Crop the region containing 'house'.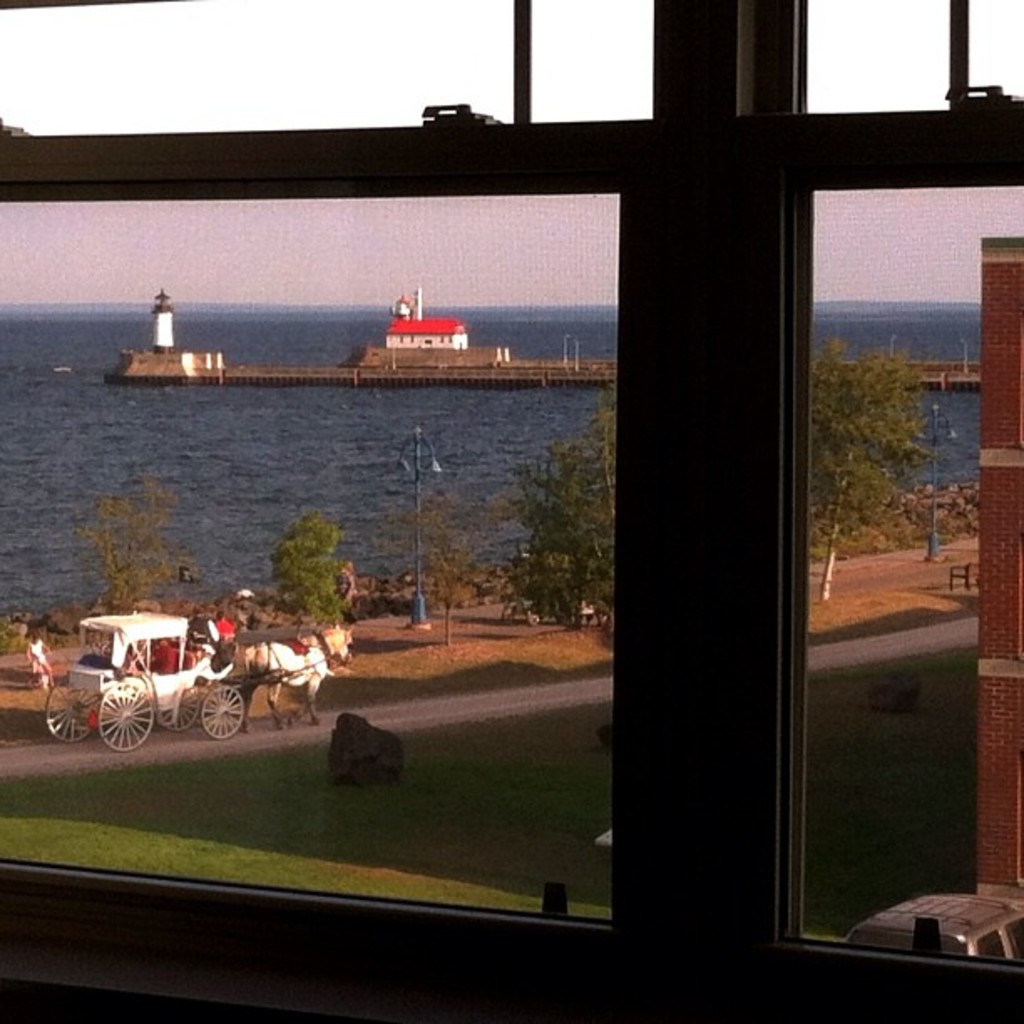
Crop region: [x1=385, y1=281, x2=474, y2=356].
